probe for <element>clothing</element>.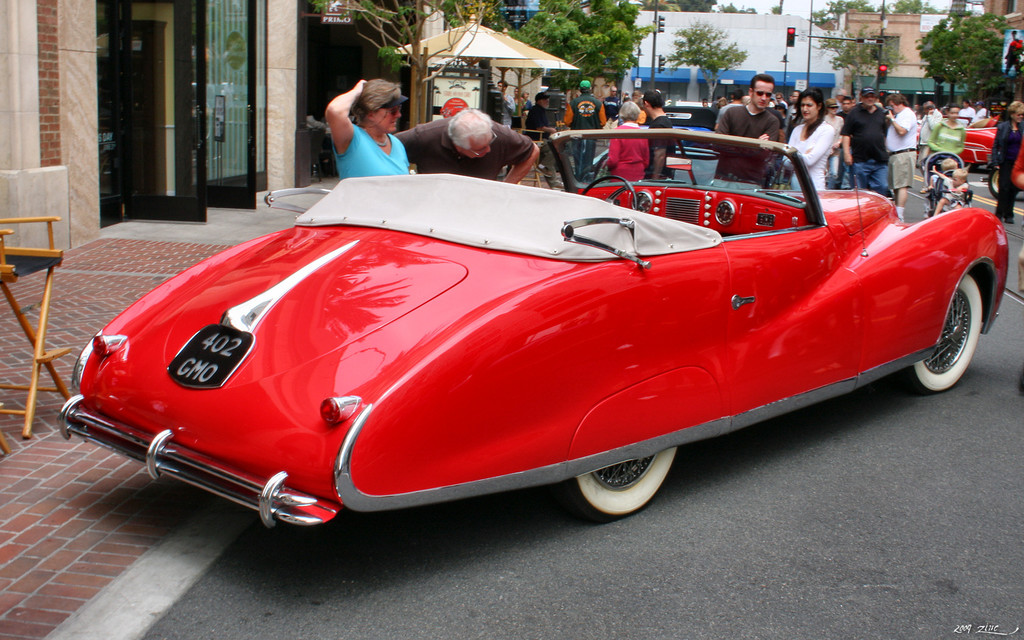
Probe result: {"x1": 607, "y1": 114, "x2": 648, "y2": 186}.
